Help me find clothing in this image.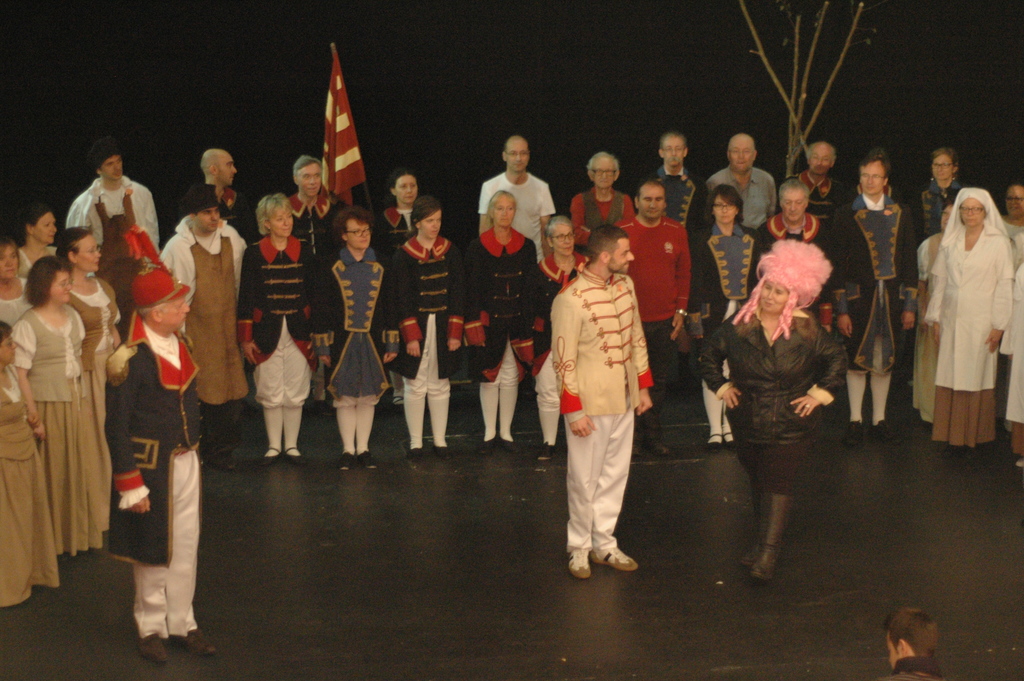
Found it: (906, 230, 945, 420).
